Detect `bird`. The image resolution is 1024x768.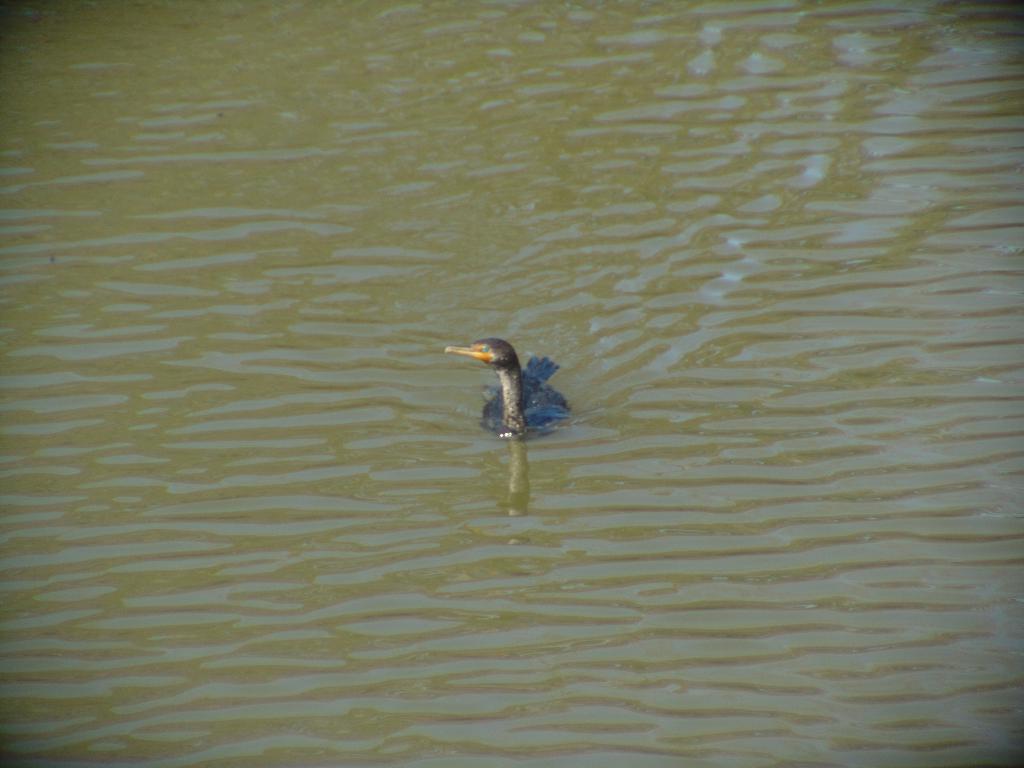
x1=442, y1=333, x2=580, y2=441.
